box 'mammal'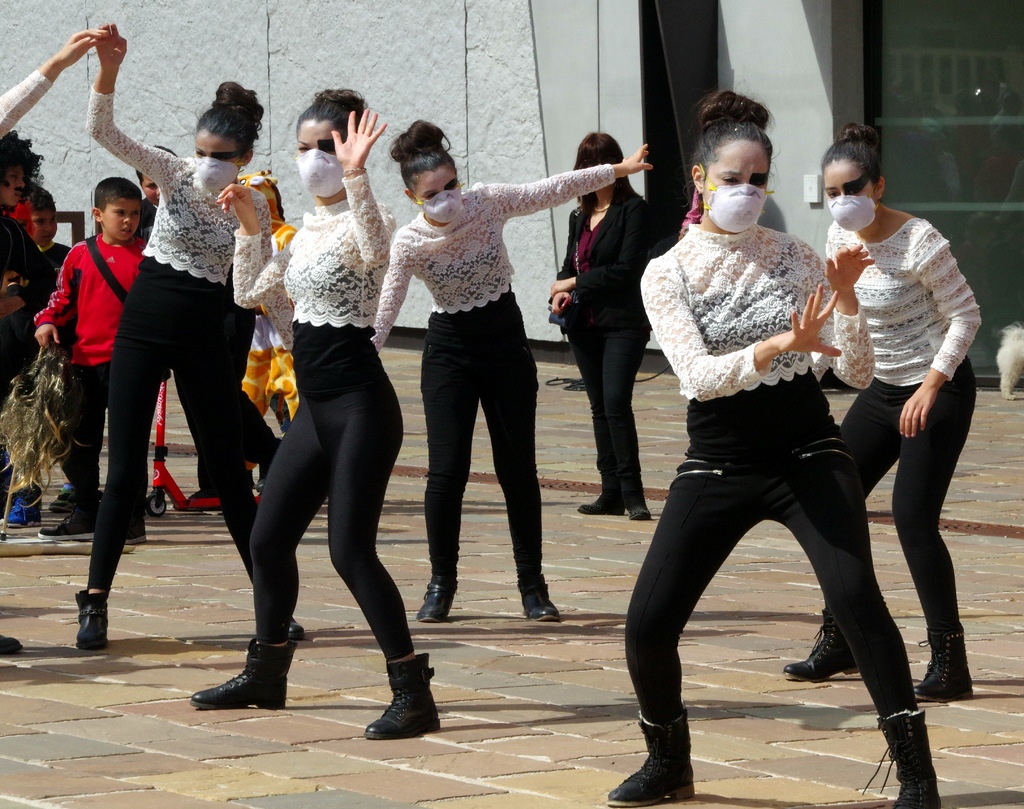
select_region(607, 92, 943, 808)
